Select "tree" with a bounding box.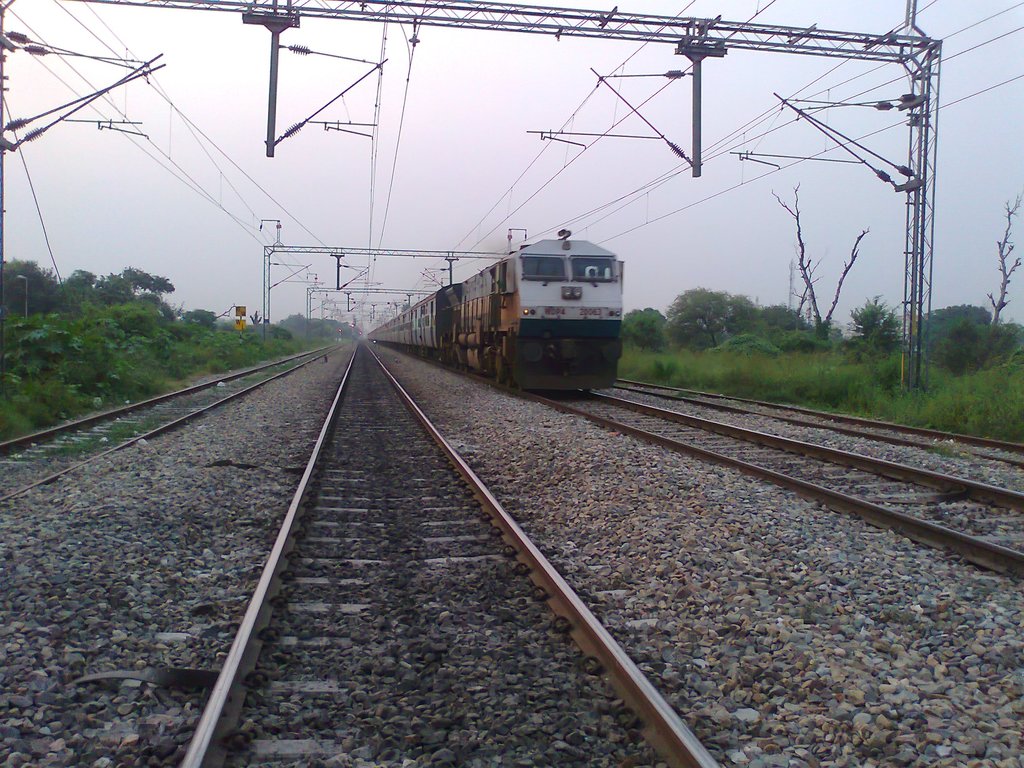
rect(666, 288, 739, 347).
